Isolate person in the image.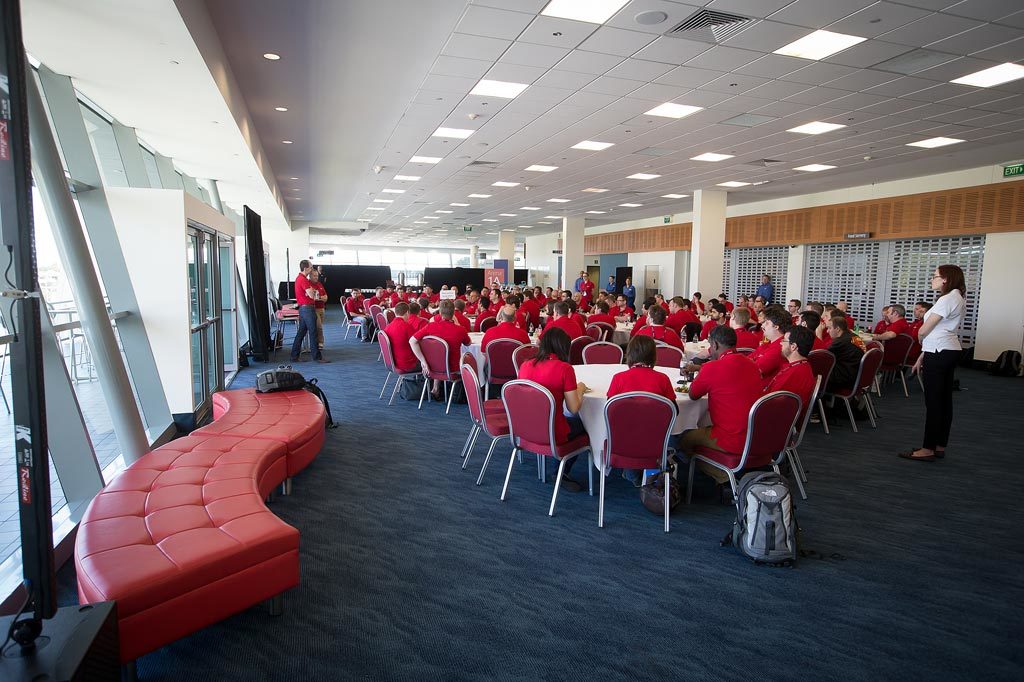
Isolated region: x1=787, y1=295, x2=800, y2=315.
